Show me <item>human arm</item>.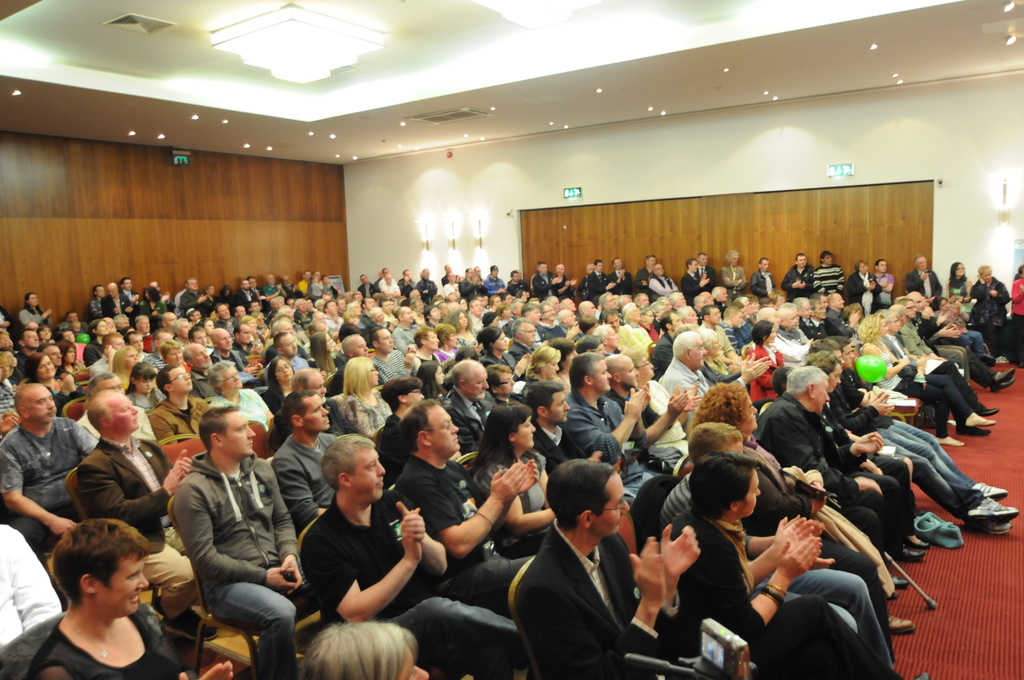
<item>human arm</item> is here: [left=745, top=517, right=819, bottom=597].
